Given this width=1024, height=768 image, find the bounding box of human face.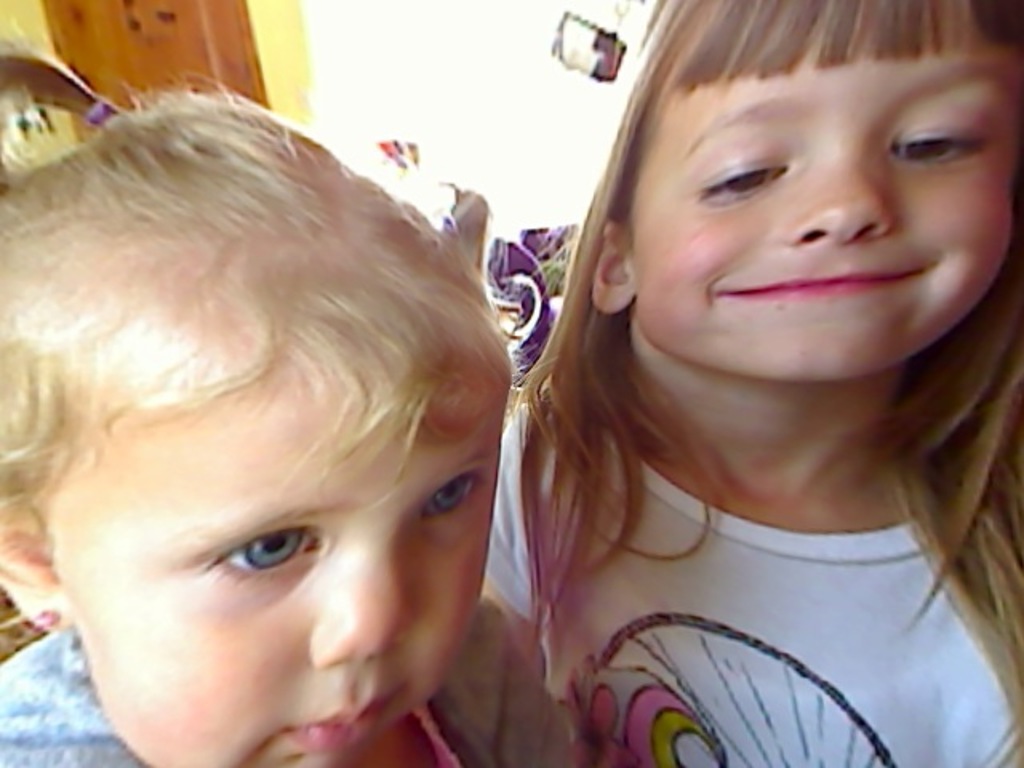
BBox(630, 3, 1022, 382).
